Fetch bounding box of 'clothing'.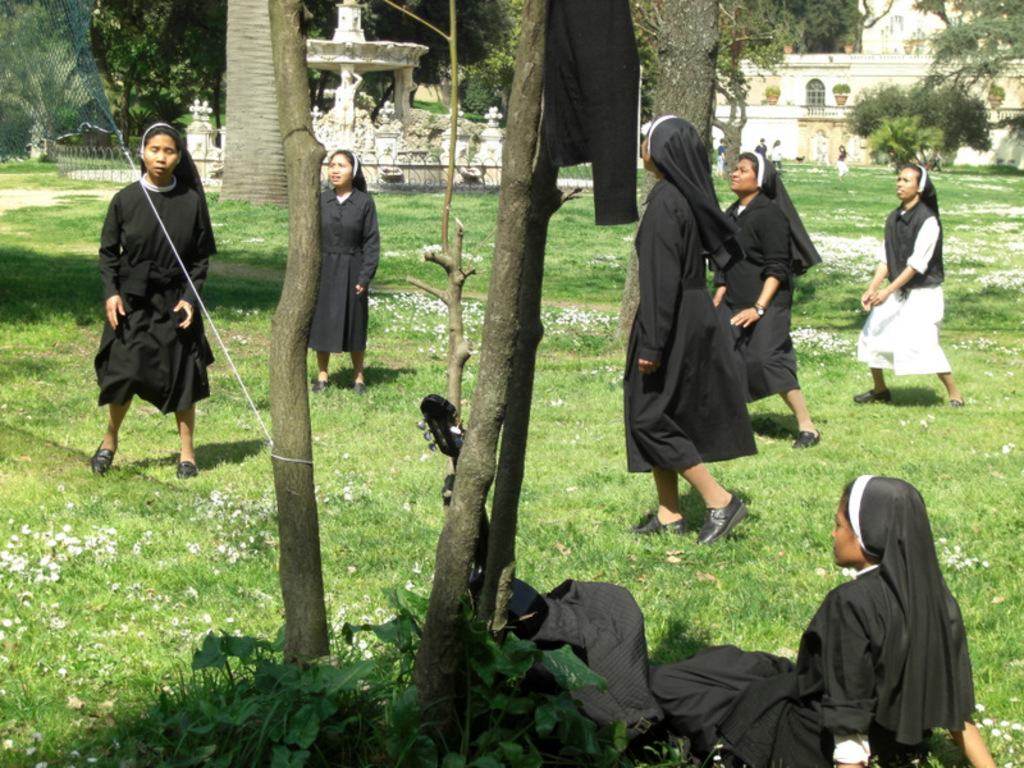
Bbox: l=626, t=110, r=760, b=472.
